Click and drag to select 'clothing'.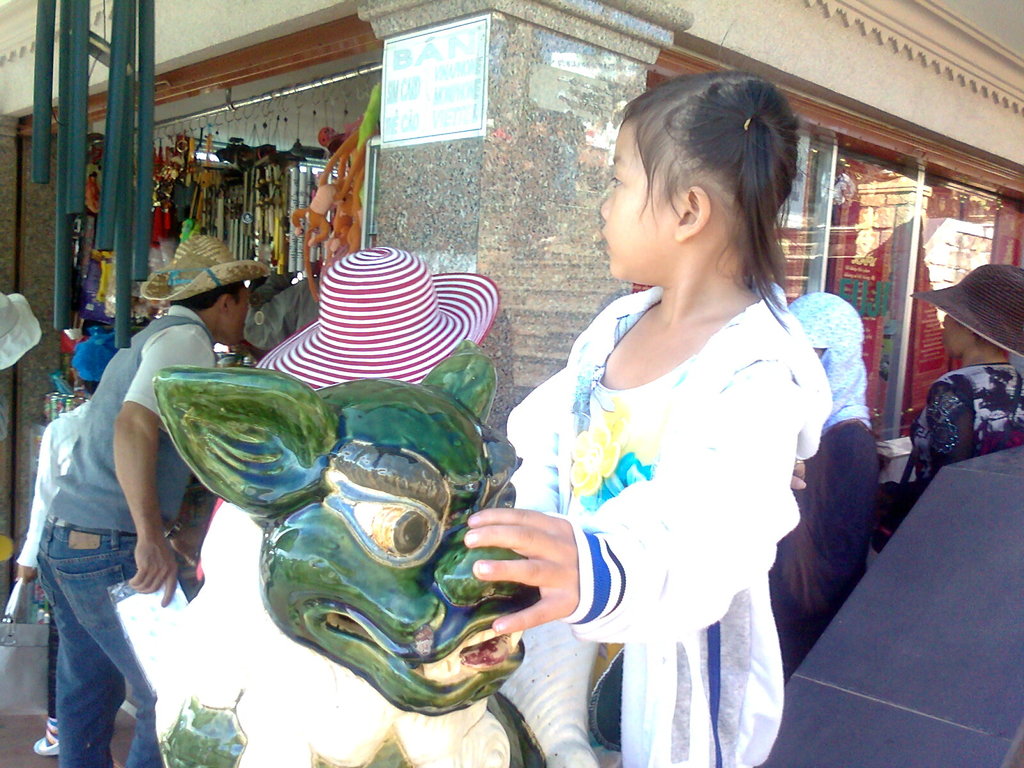
Selection: pyautogui.locateOnScreen(47, 299, 227, 767).
